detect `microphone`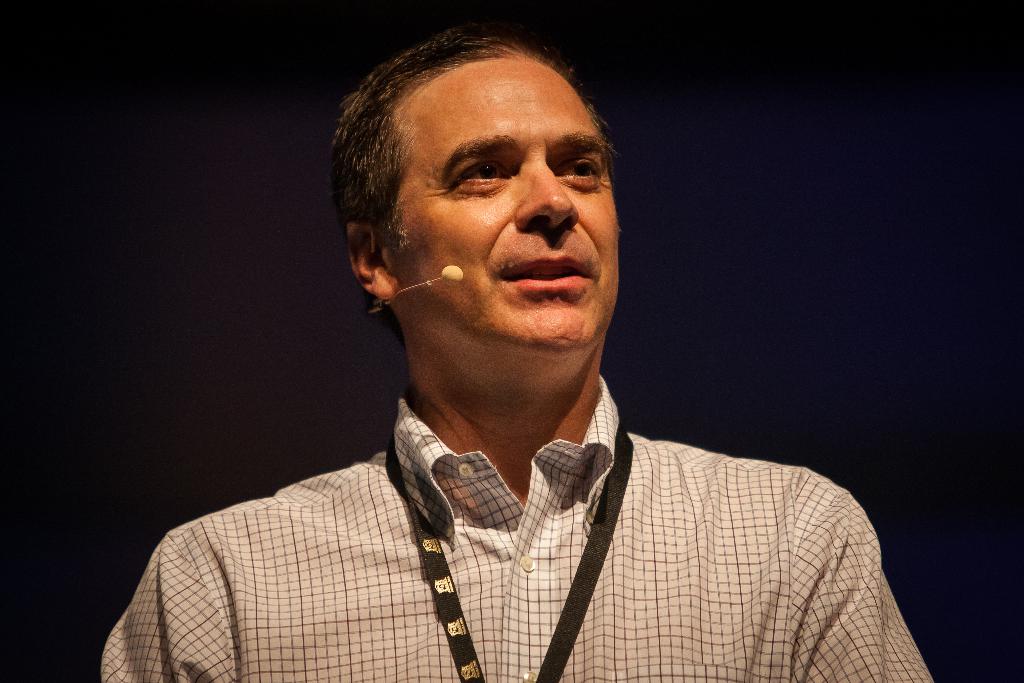
x1=440, y1=263, x2=465, y2=283
